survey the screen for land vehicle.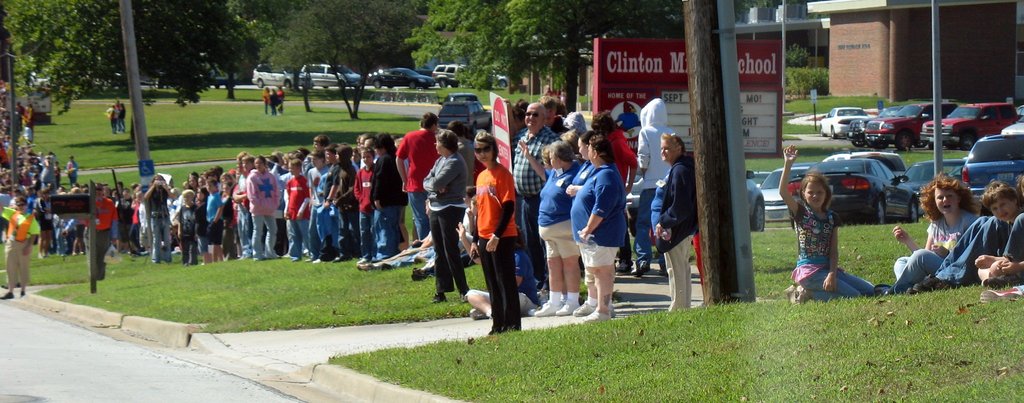
Survey found: pyautogui.locateOnScreen(917, 102, 1018, 151).
